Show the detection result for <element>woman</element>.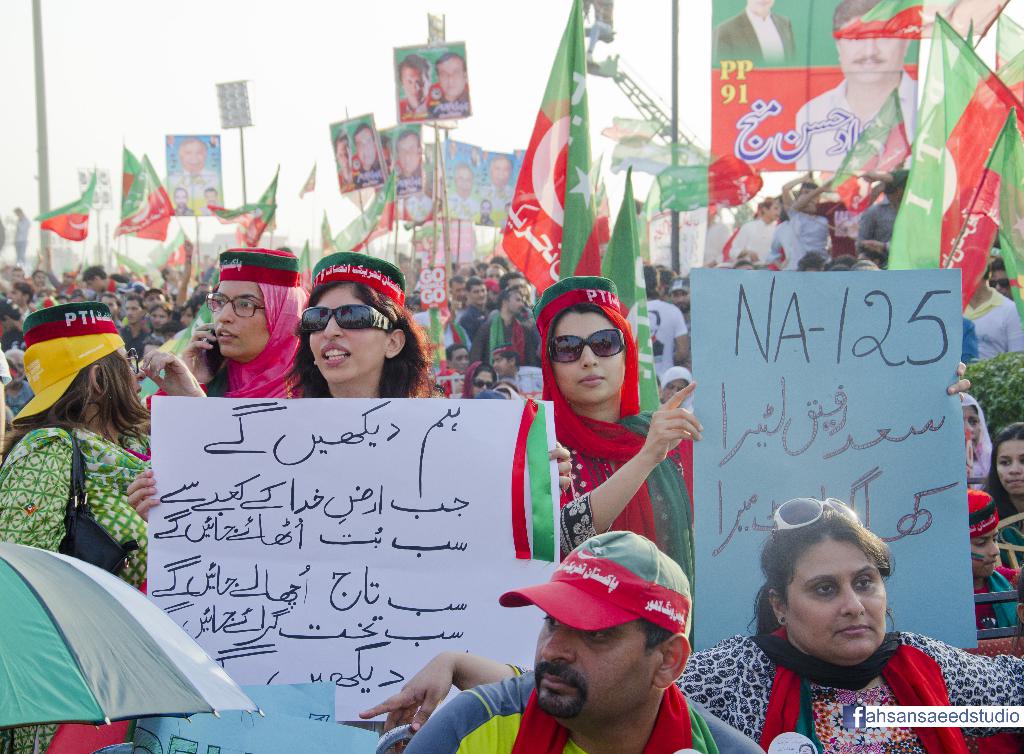
bbox=(532, 273, 708, 650).
